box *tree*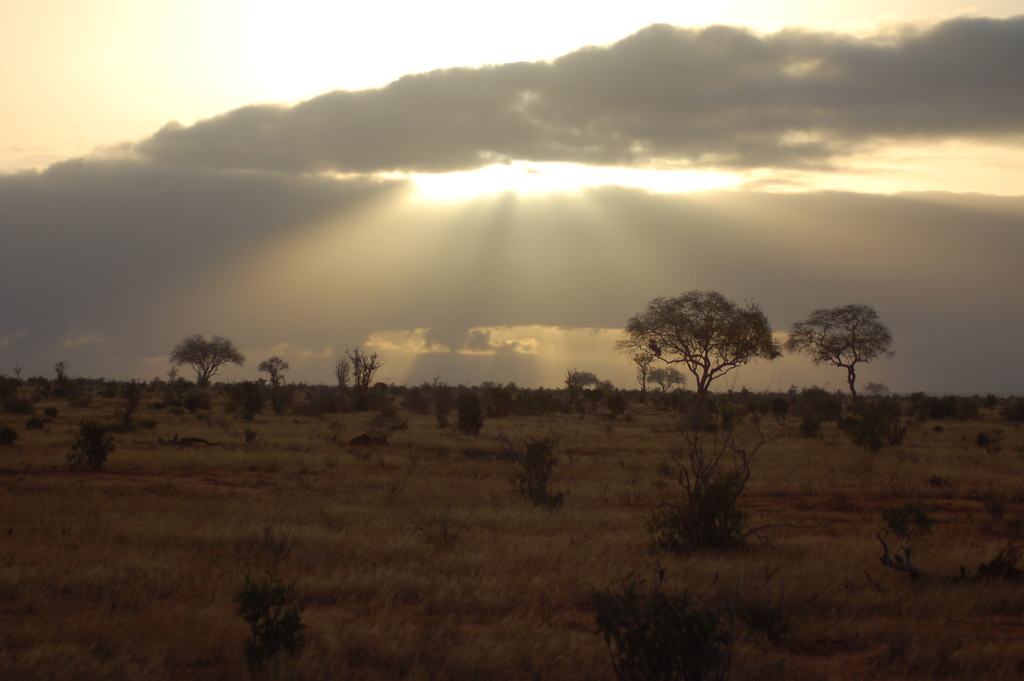
<box>257,359,287,395</box>
